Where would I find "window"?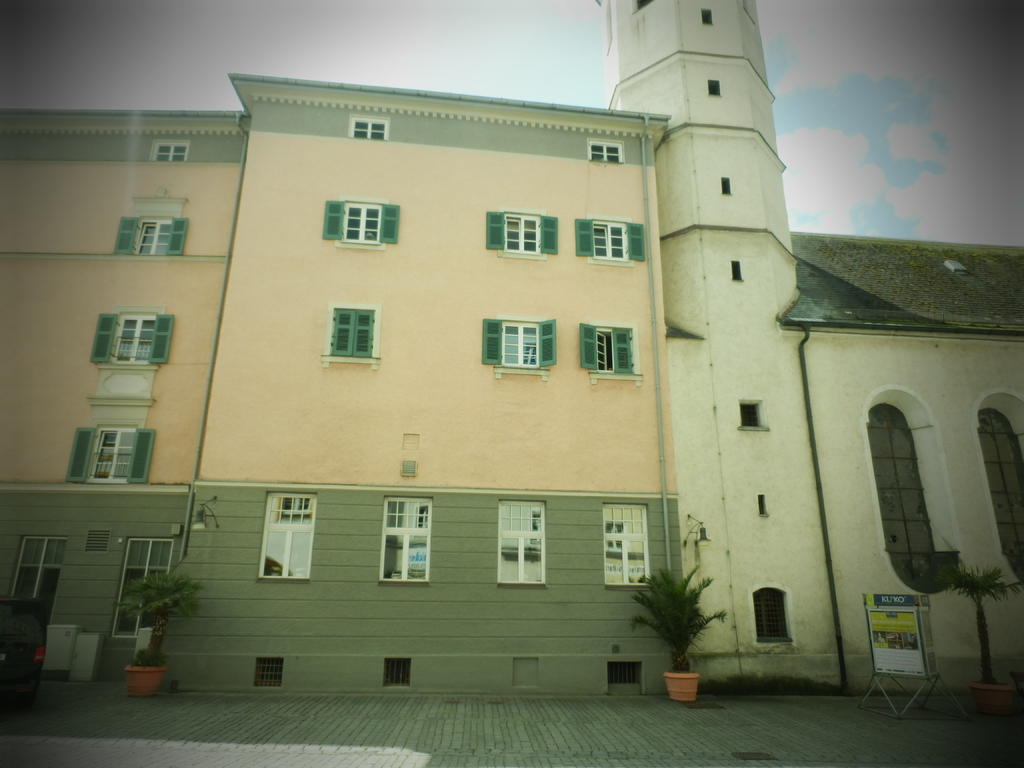
At locate(116, 540, 173, 634).
